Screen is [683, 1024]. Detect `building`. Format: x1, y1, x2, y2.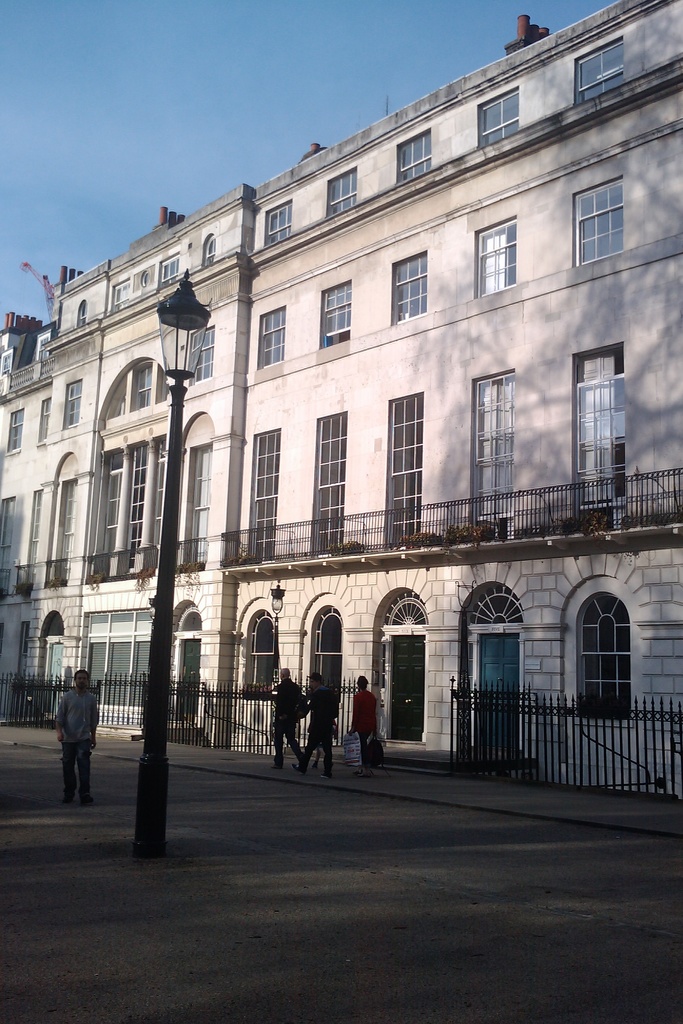
0, 0, 682, 774.
